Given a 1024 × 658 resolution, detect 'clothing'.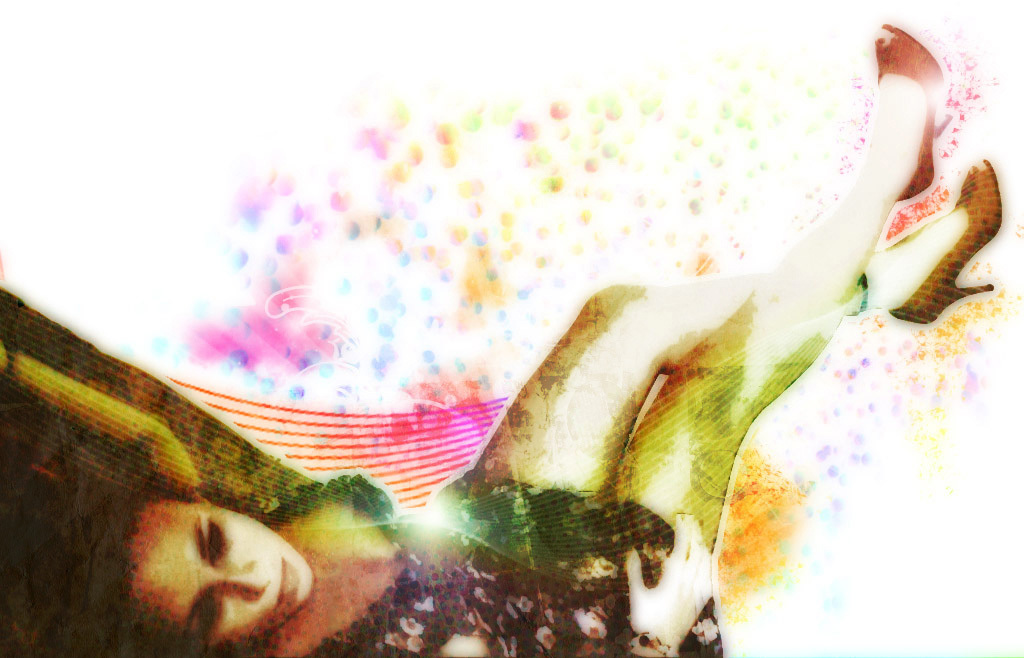
[x1=262, y1=464, x2=721, y2=657].
